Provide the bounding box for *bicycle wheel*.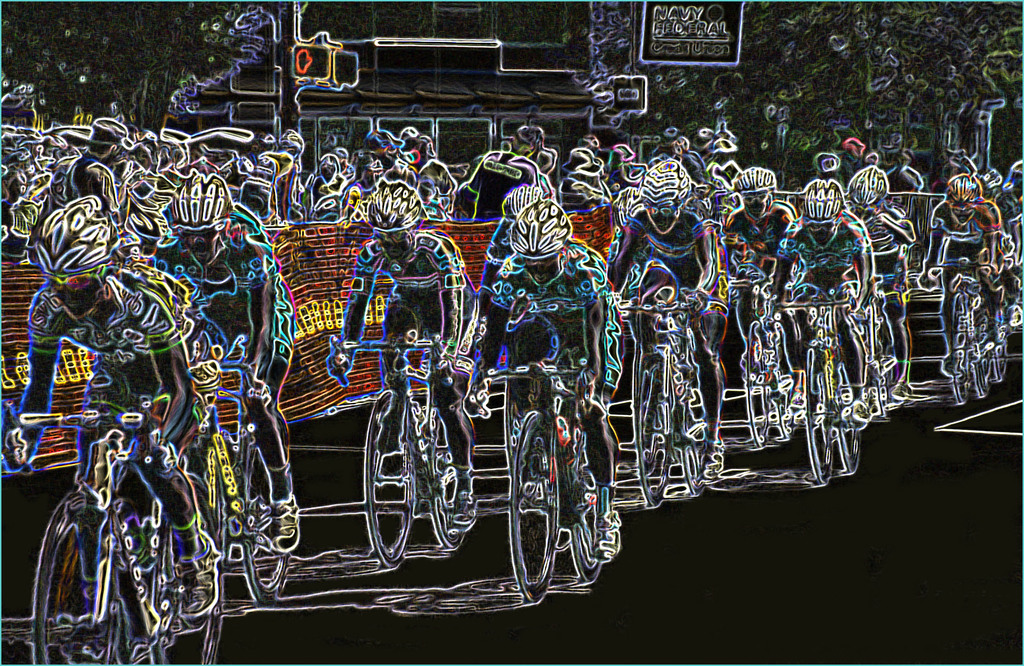
crop(572, 425, 614, 582).
